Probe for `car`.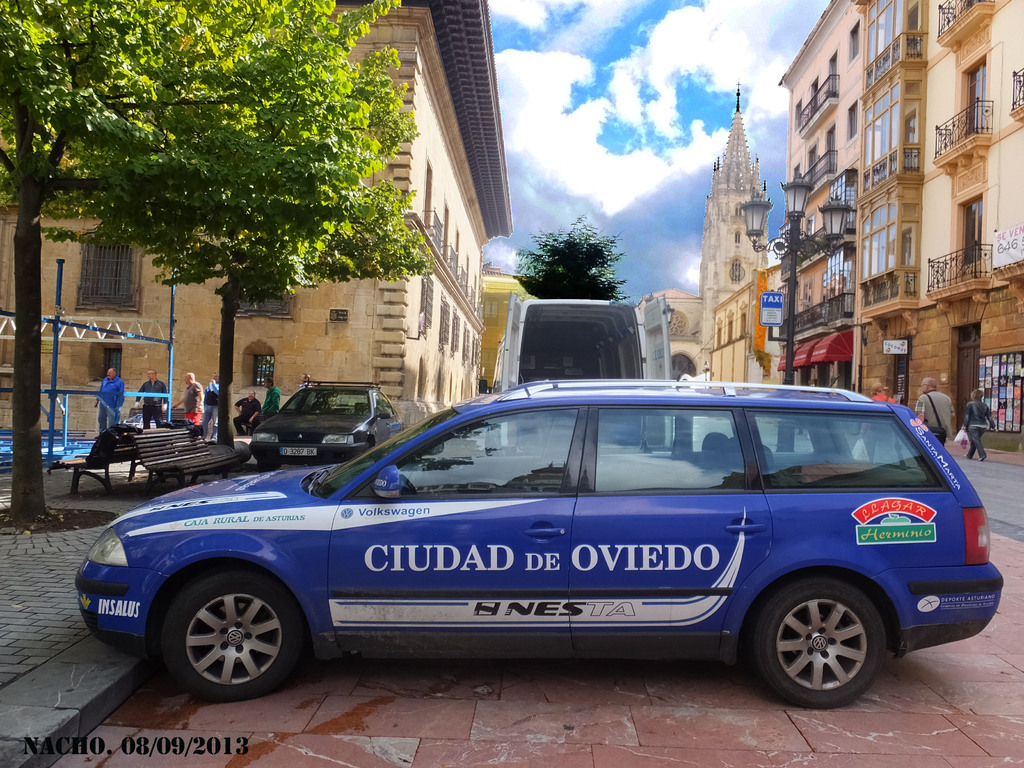
Probe result: locate(252, 387, 405, 467).
